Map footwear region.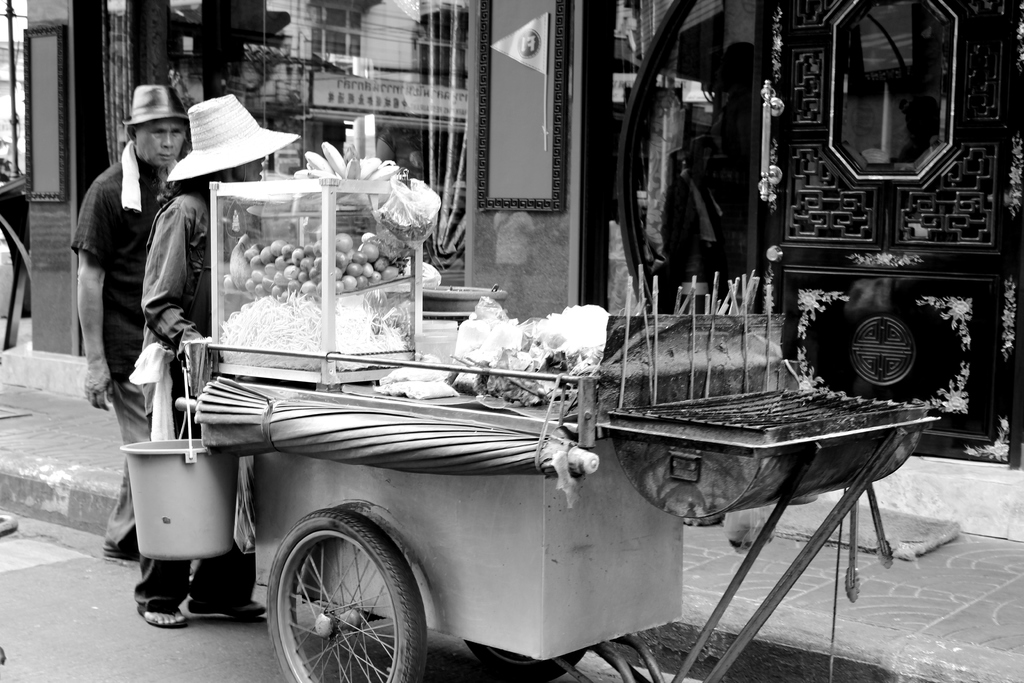
Mapped to x1=184, y1=597, x2=271, y2=617.
